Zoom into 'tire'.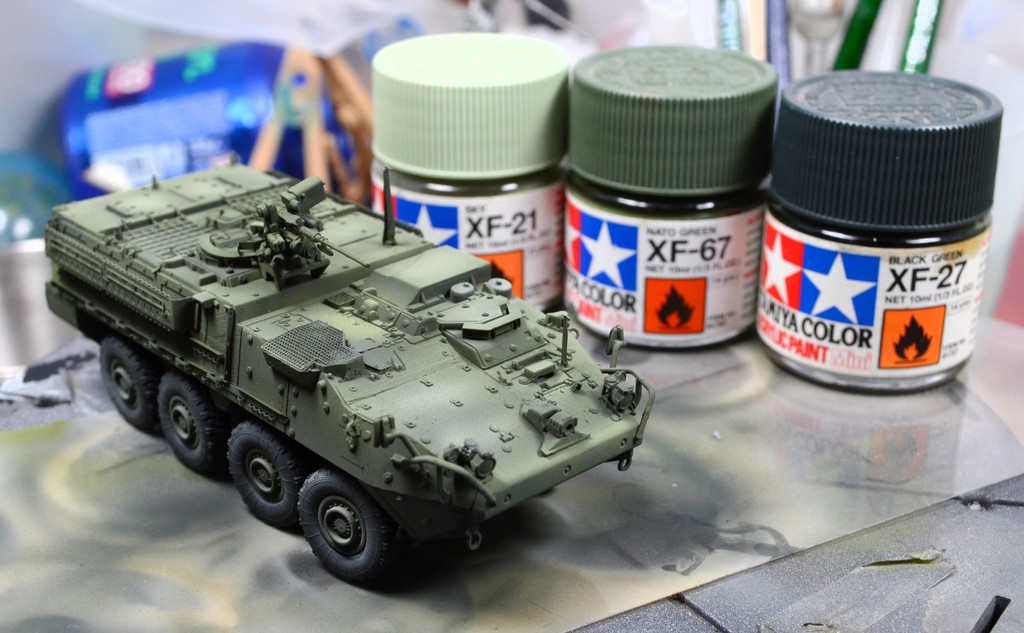
Zoom target: select_region(93, 332, 156, 425).
